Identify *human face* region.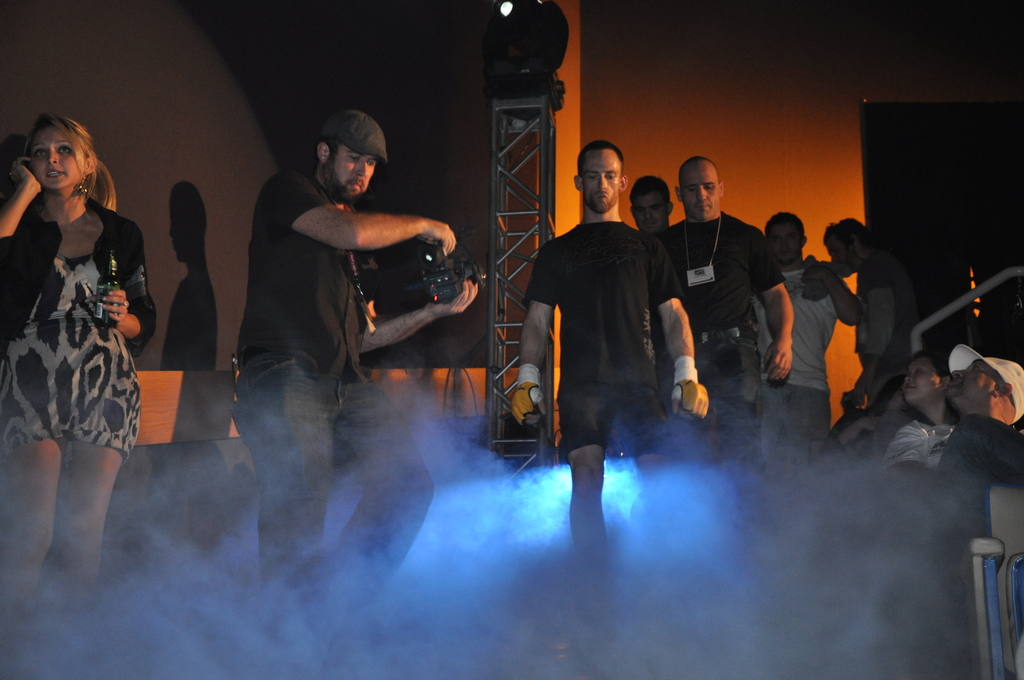
Region: rect(33, 117, 86, 189).
